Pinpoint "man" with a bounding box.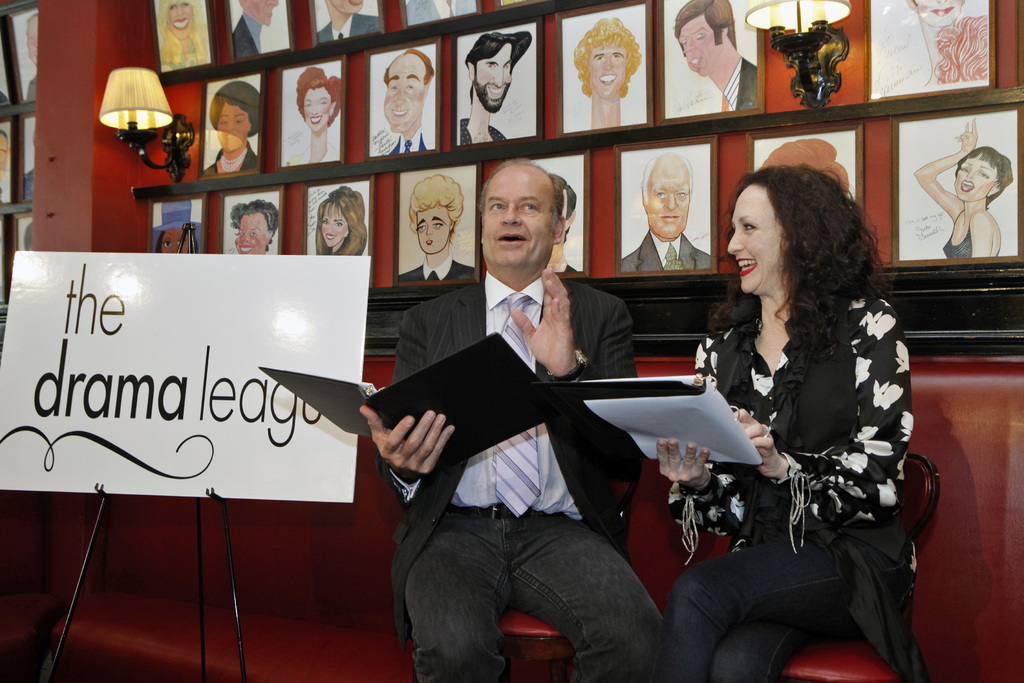
664/0/765/115.
